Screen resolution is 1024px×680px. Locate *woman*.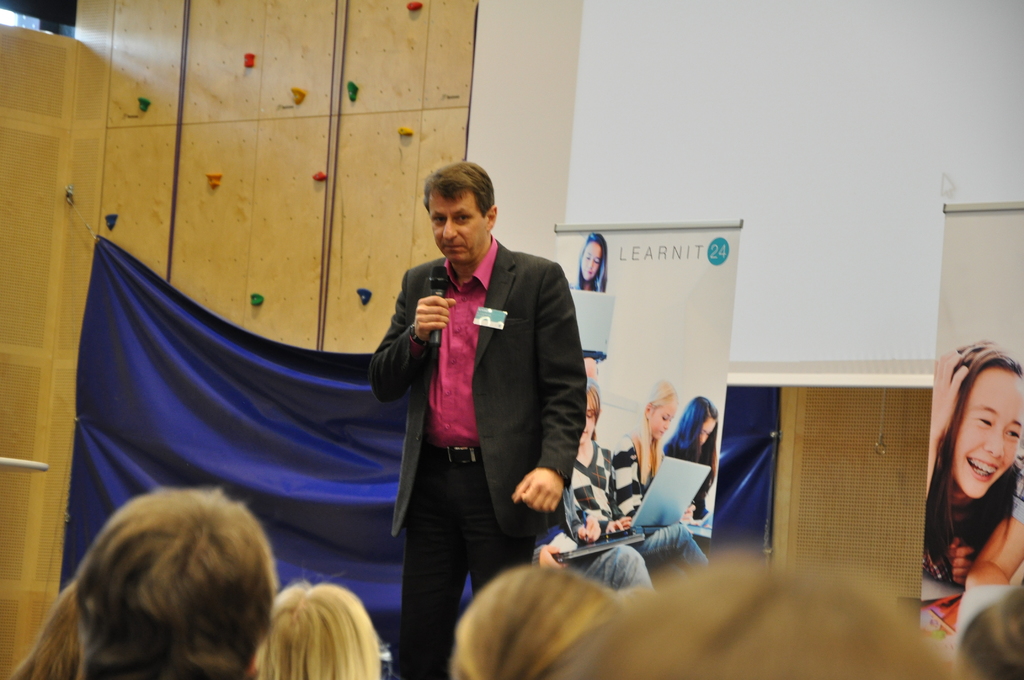
{"x1": 447, "y1": 565, "x2": 624, "y2": 679}.
